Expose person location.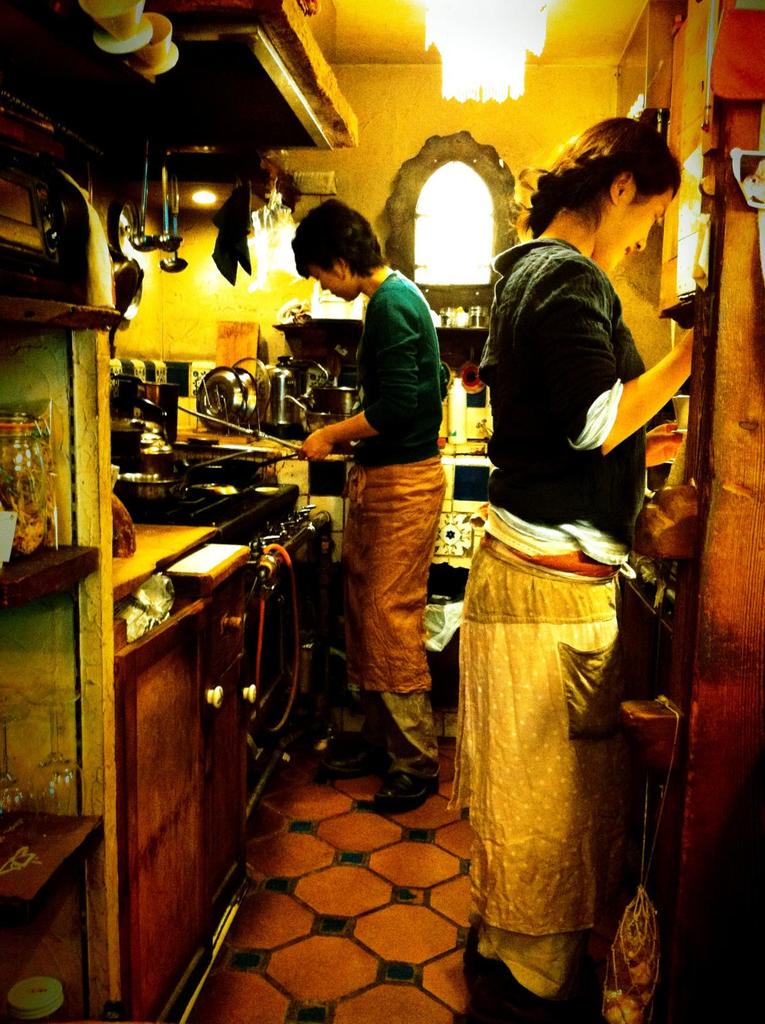
Exposed at <region>446, 115, 694, 1002</region>.
